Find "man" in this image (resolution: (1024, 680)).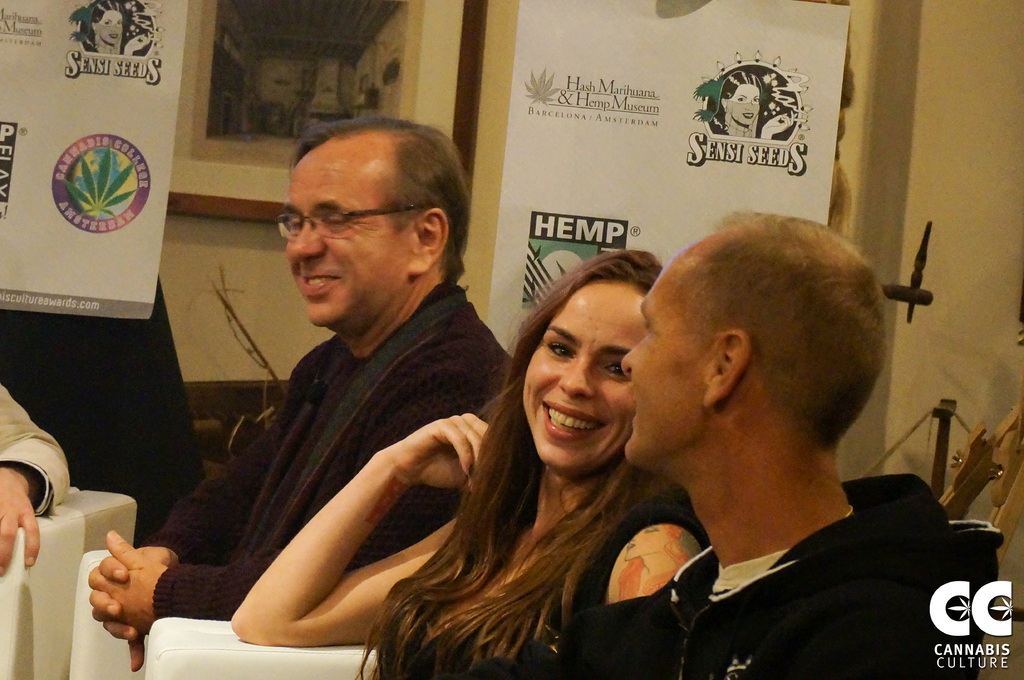
[0,372,72,579].
